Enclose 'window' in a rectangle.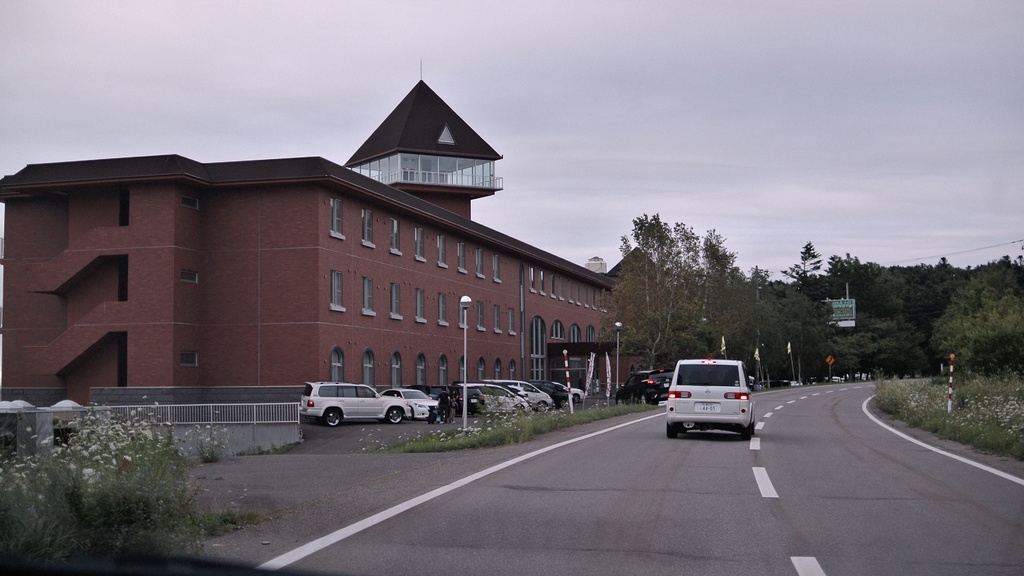
[391, 352, 401, 388].
